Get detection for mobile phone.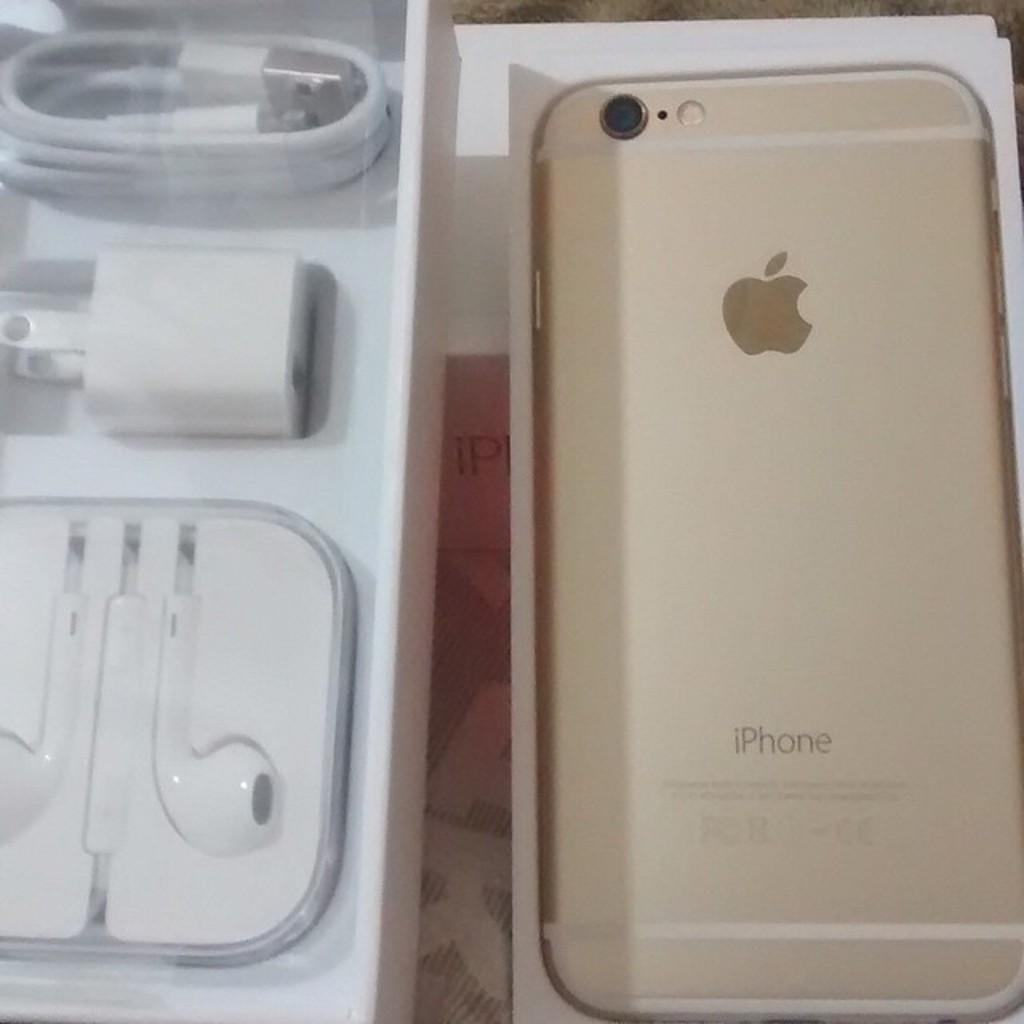
Detection: [x1=526, y1=56, x2=1005, y2=968].
